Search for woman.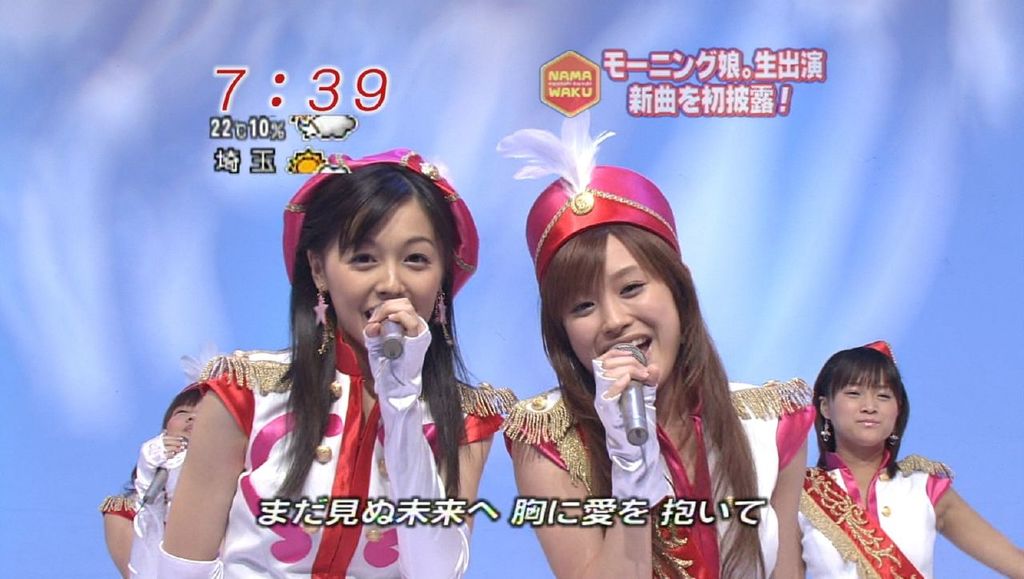
Found at (x1=501, y1=150, x2=823, y2=578).
